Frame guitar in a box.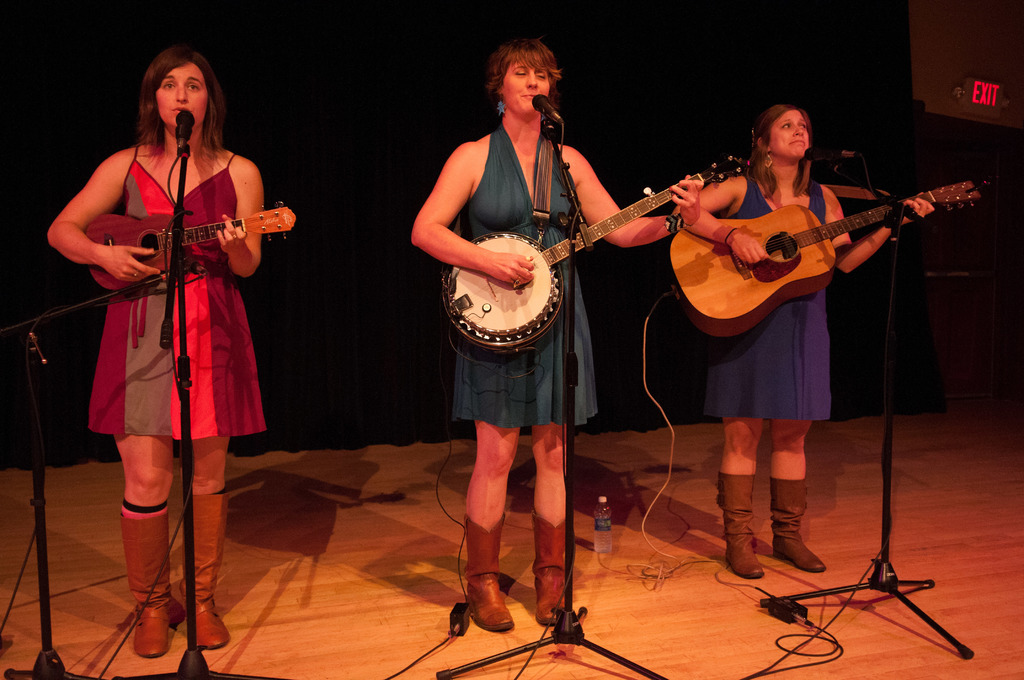
region(439, 156, 744, 355).
